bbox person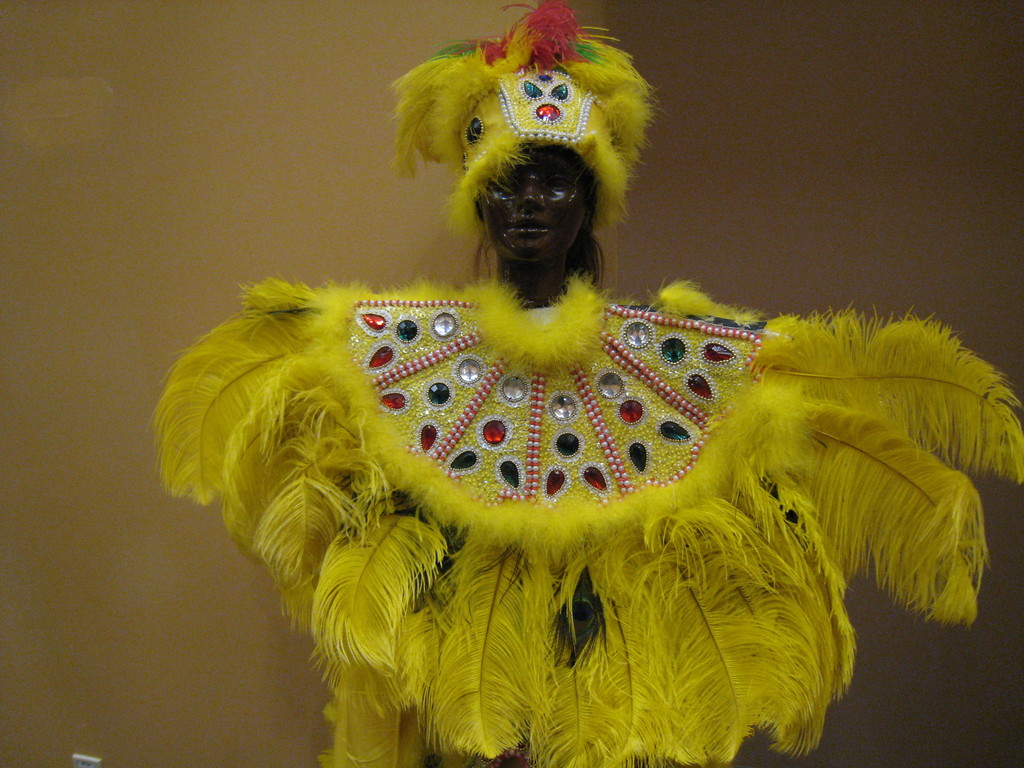
(x1=154, y1=8, x2=975, y2=748)
